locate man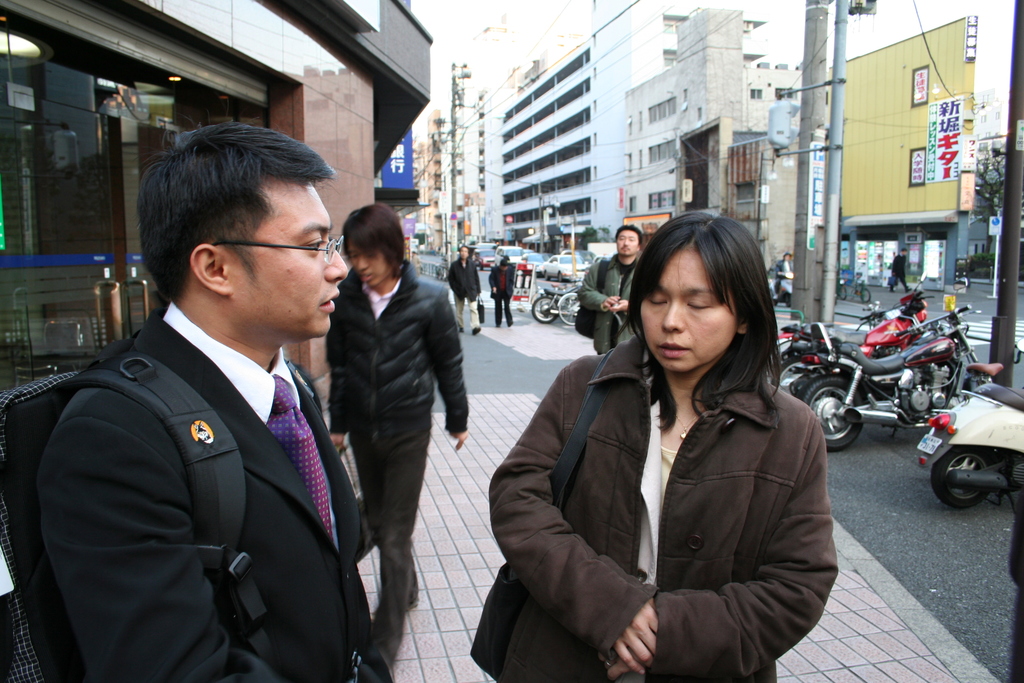
{"x1": 445, "y1": 247, "x2": 486, "y2": 337}
